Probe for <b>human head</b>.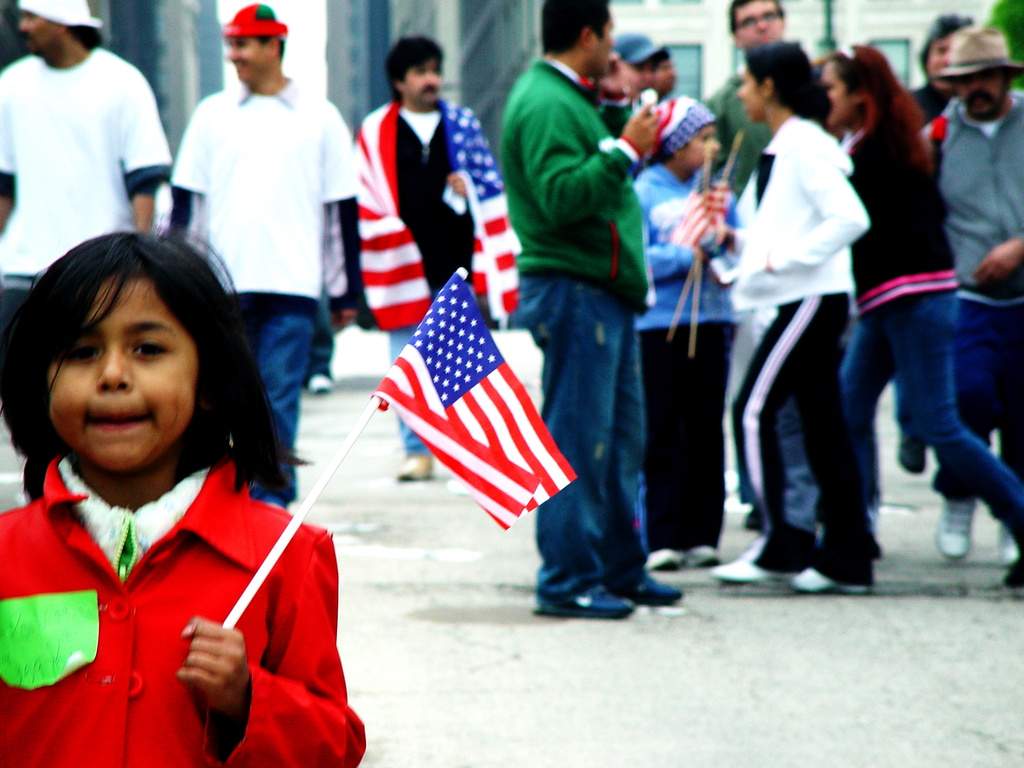
Probe result: bbox=[611, 32, 660, 94].
